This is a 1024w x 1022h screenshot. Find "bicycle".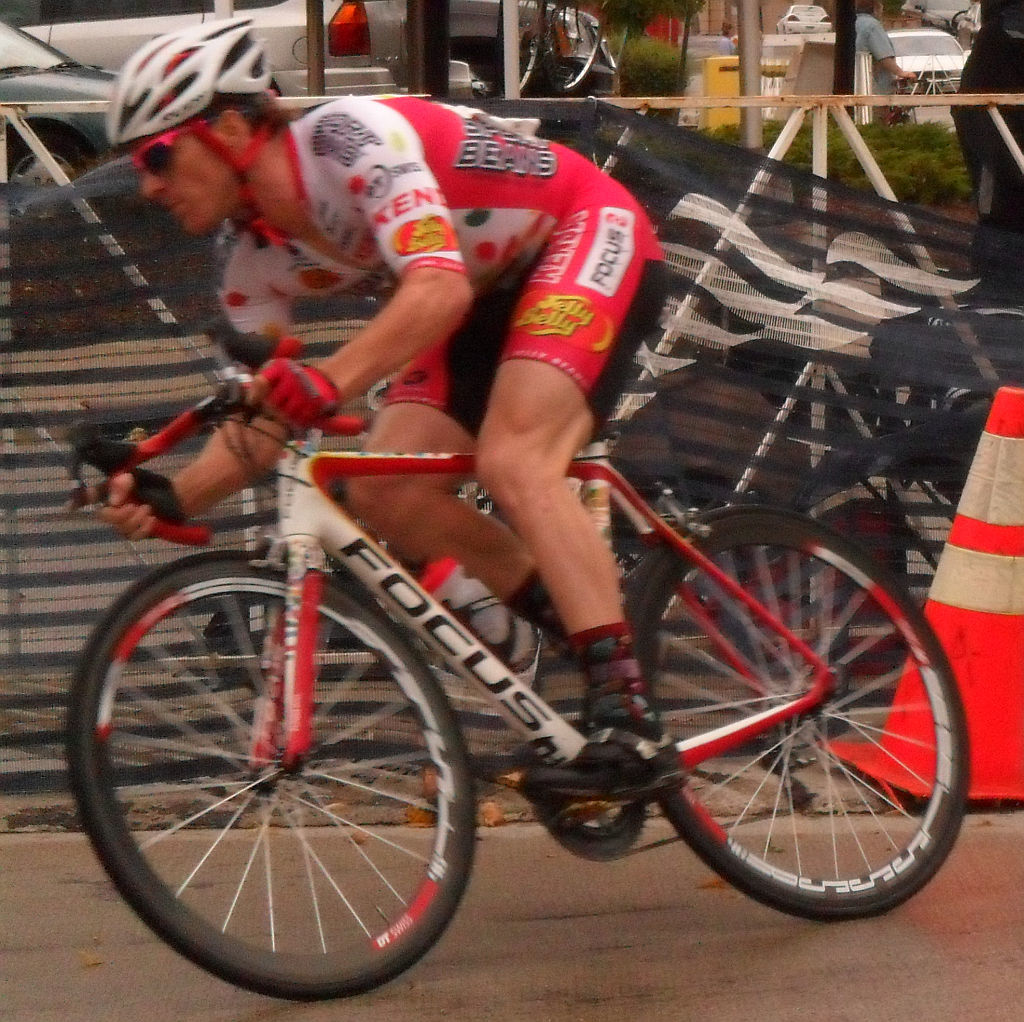
Bounding box: rect(493, 0, 606, 103).
